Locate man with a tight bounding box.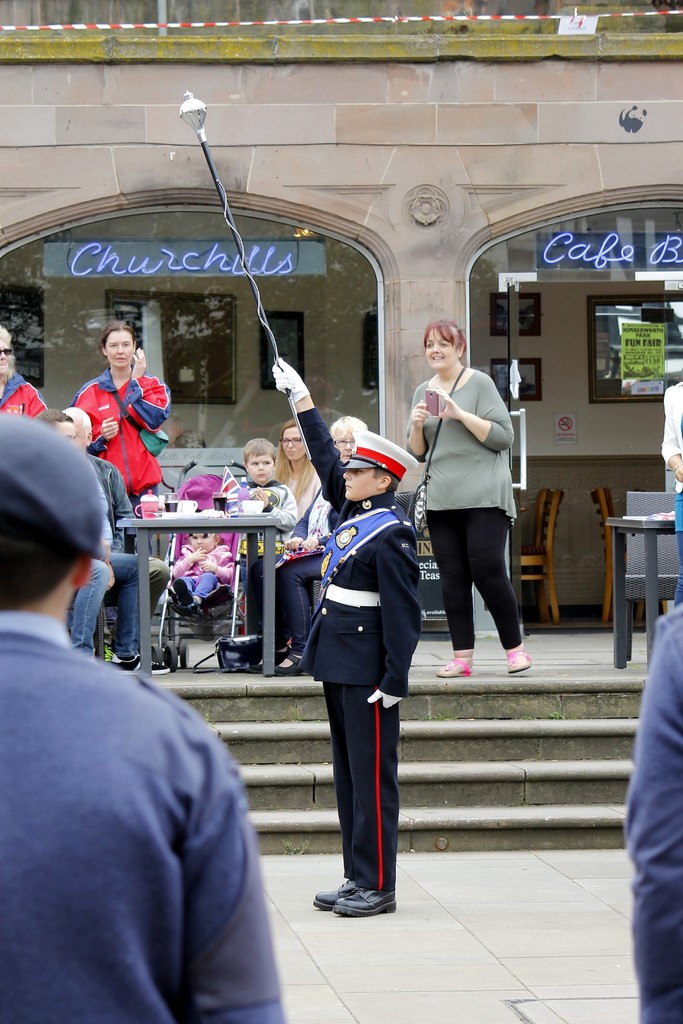
BBox(270, 355, 424, 916).
